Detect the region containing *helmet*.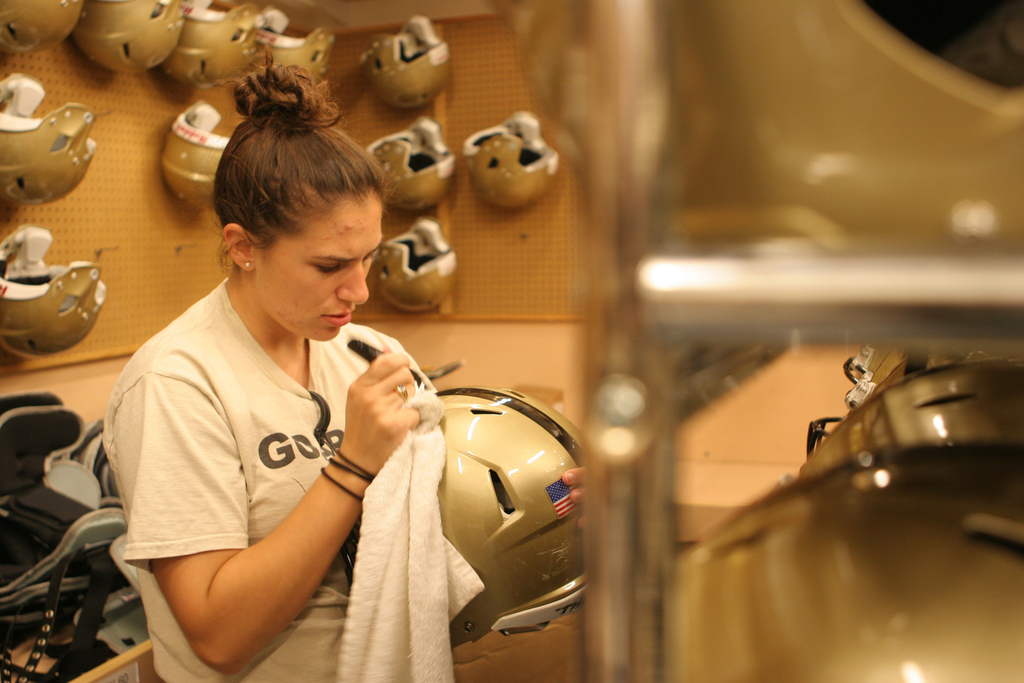
x1=0 y1=226 x2=109 y2=359.
